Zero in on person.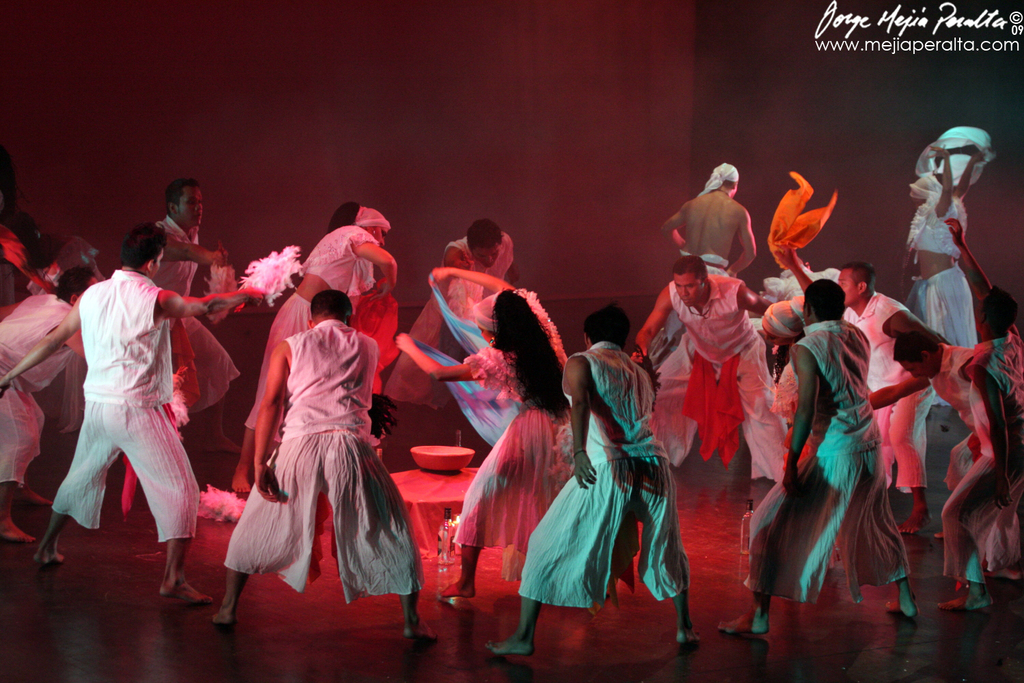
Zeroed in: 199/286/438/652.
